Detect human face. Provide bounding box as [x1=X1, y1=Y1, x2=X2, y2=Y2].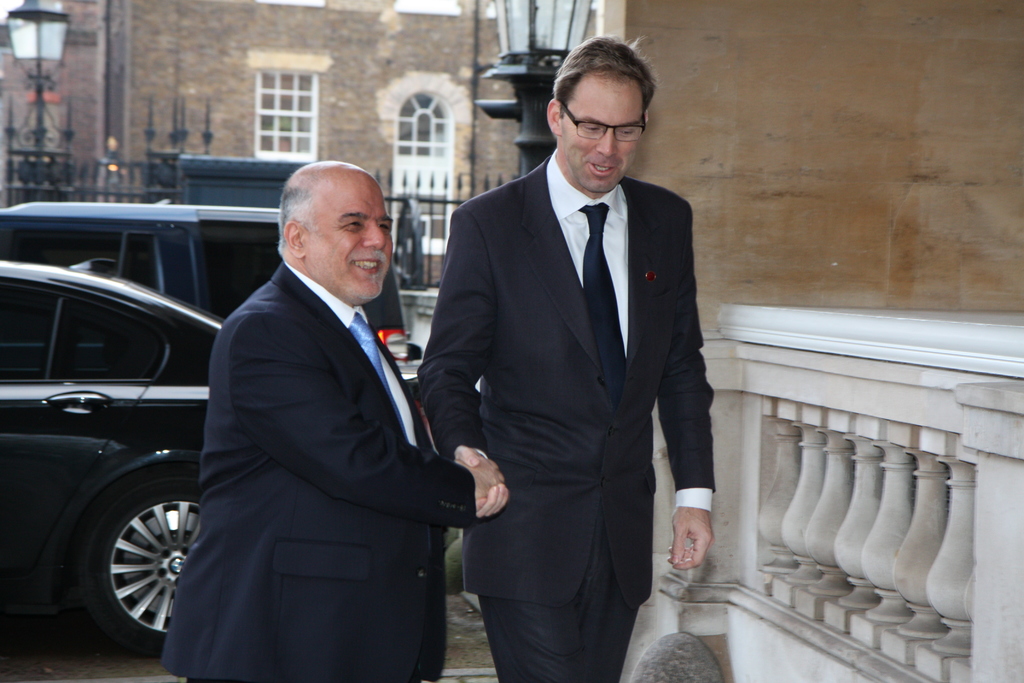
[x1=312, y1=176, x2=392, y2=299].
